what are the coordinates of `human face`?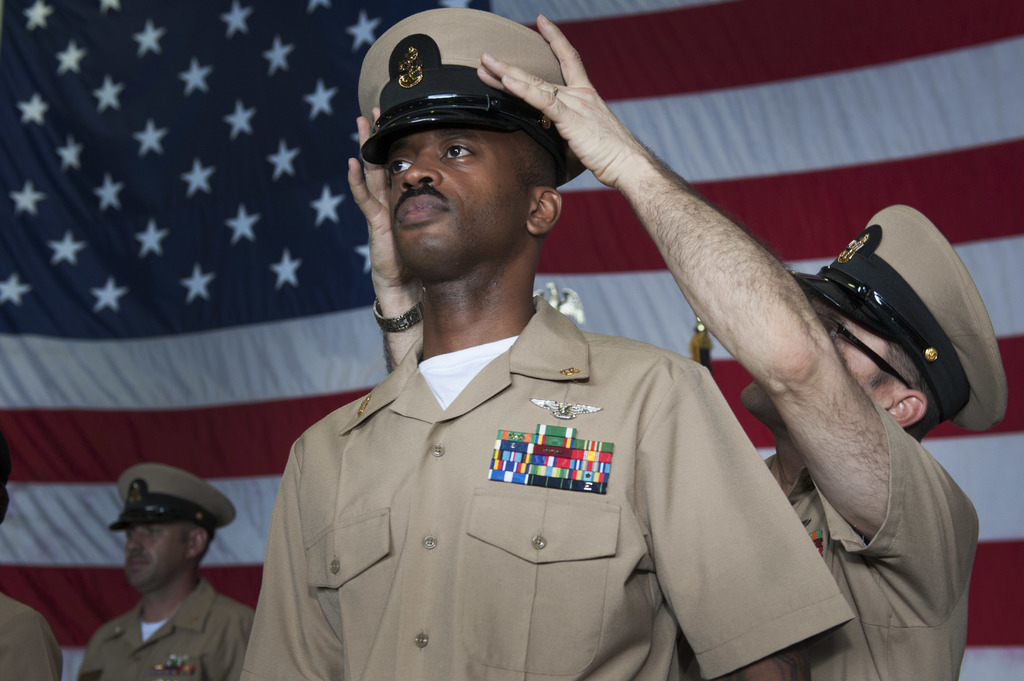
Rect(387, 125, 533, 276).
